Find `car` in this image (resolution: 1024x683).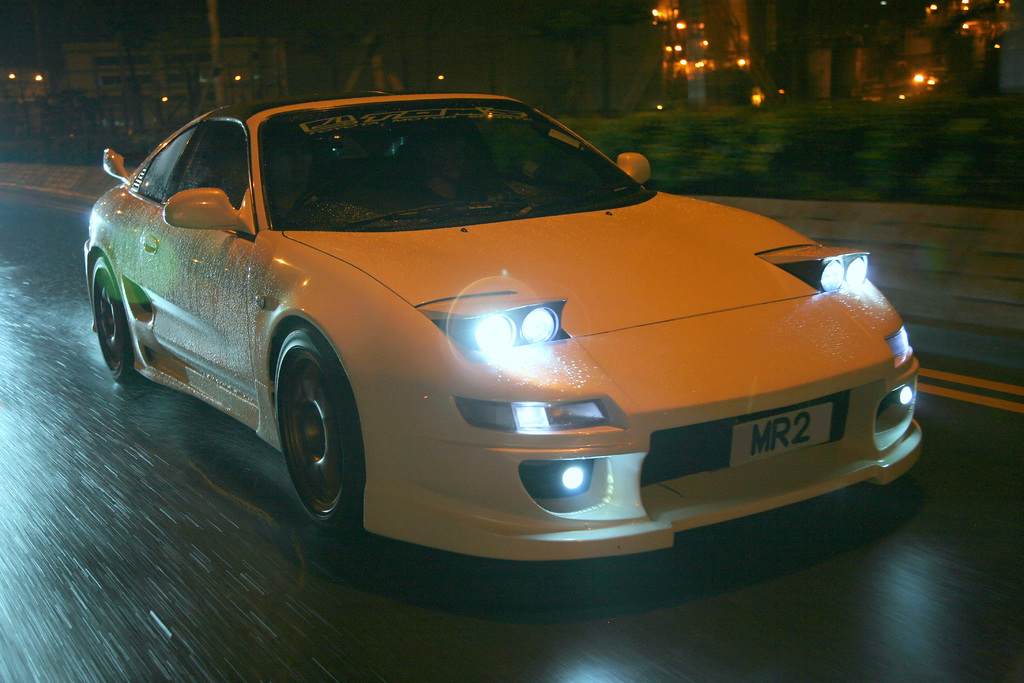
locate(63, 91, 924, 554).
